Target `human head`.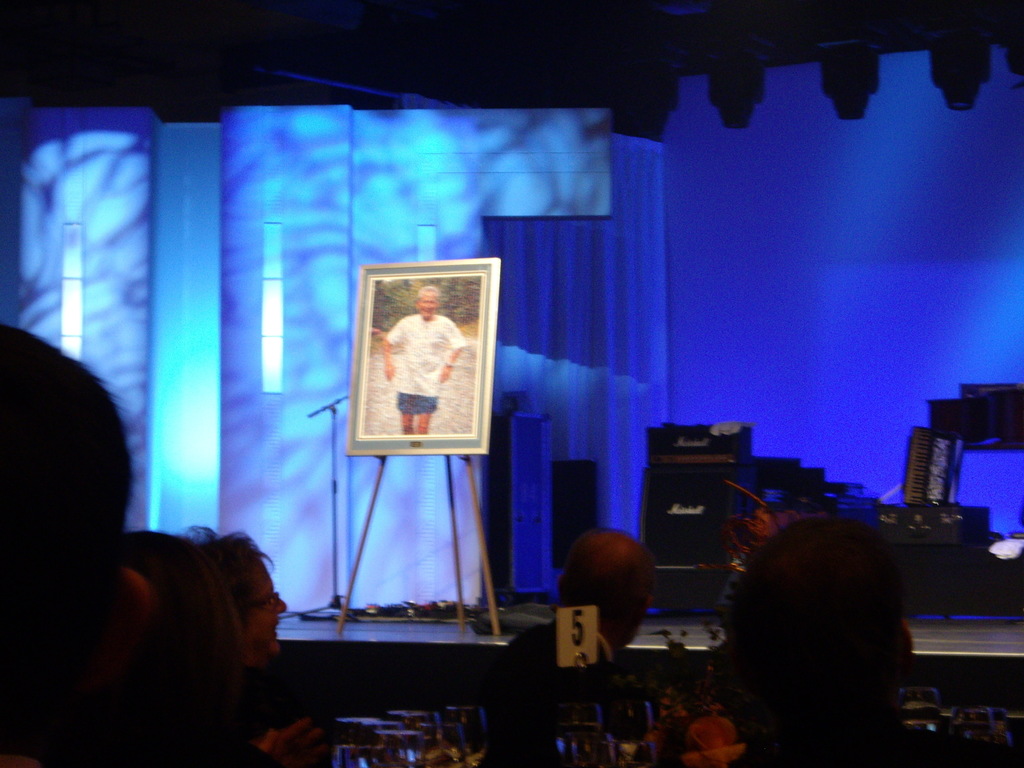
Target region: 0,321,156,744.
